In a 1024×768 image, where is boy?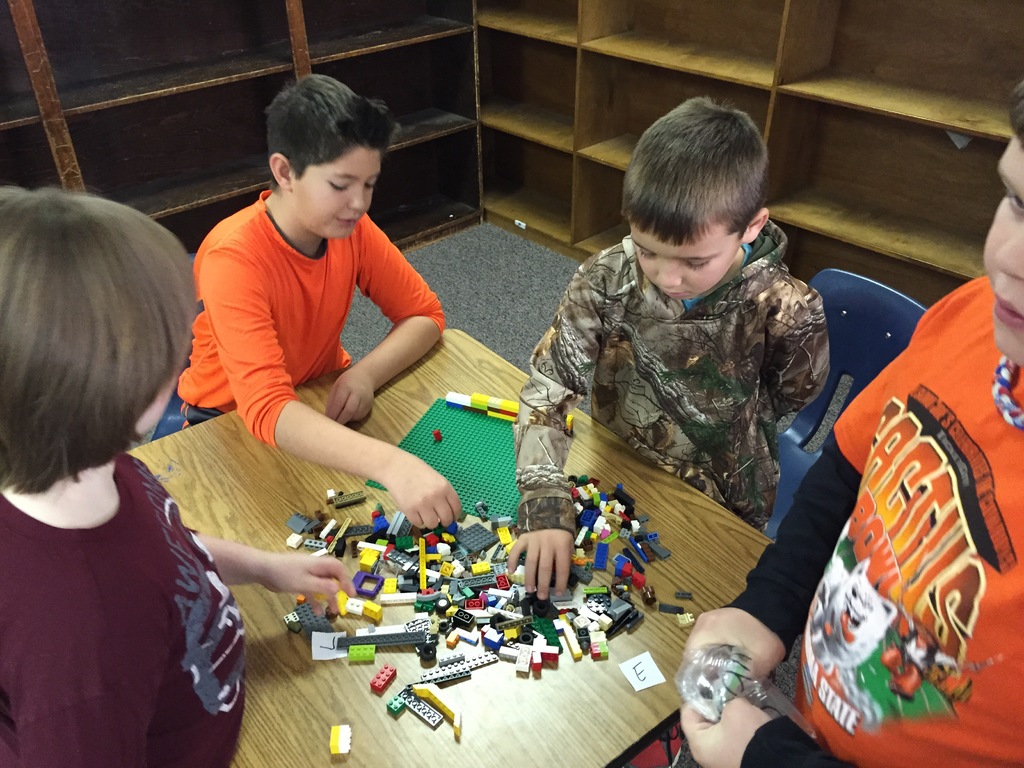
675/82/1023/767.
